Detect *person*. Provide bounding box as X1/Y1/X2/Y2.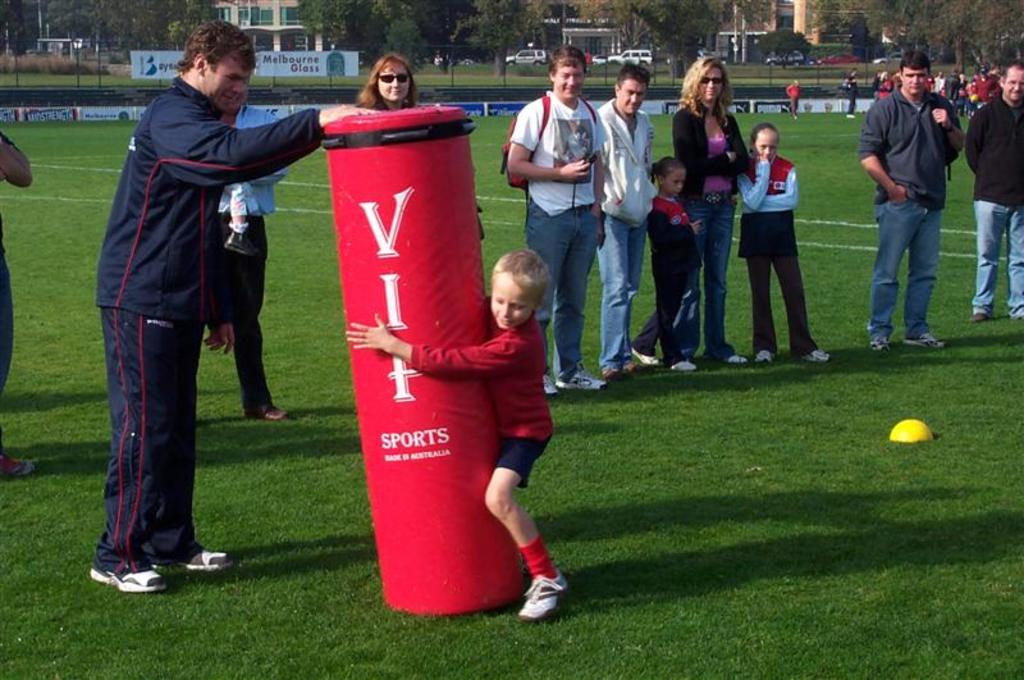
346/245/596/622.
